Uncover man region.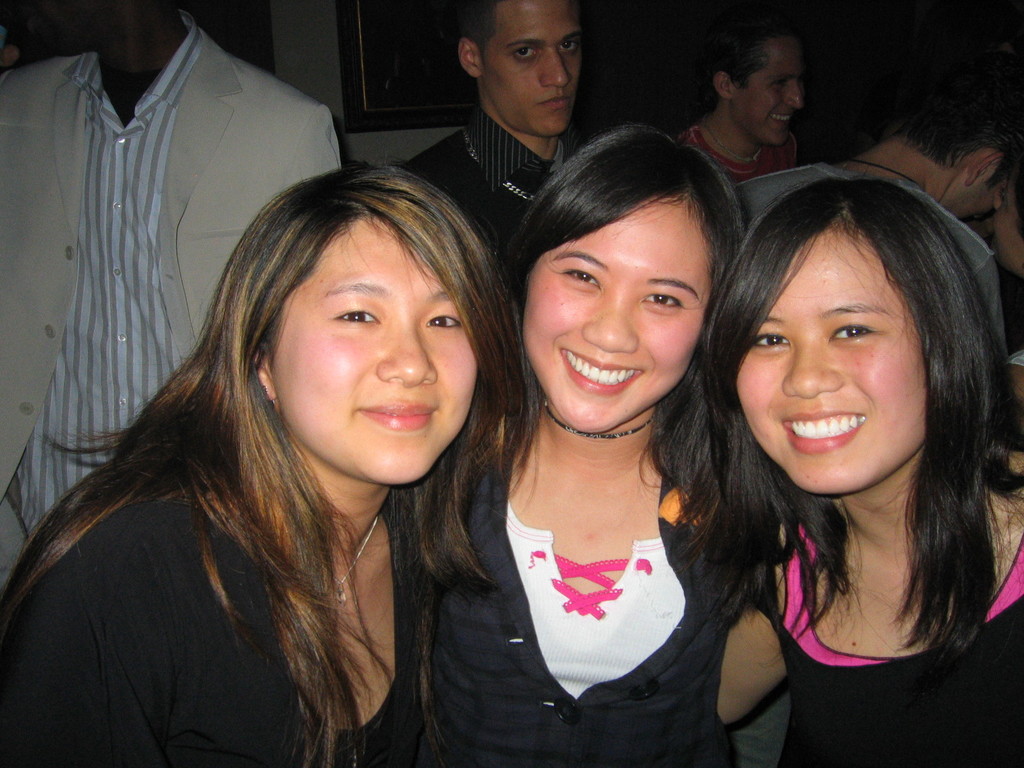
Uncovered: bbox(676, 6, 832, 202).
